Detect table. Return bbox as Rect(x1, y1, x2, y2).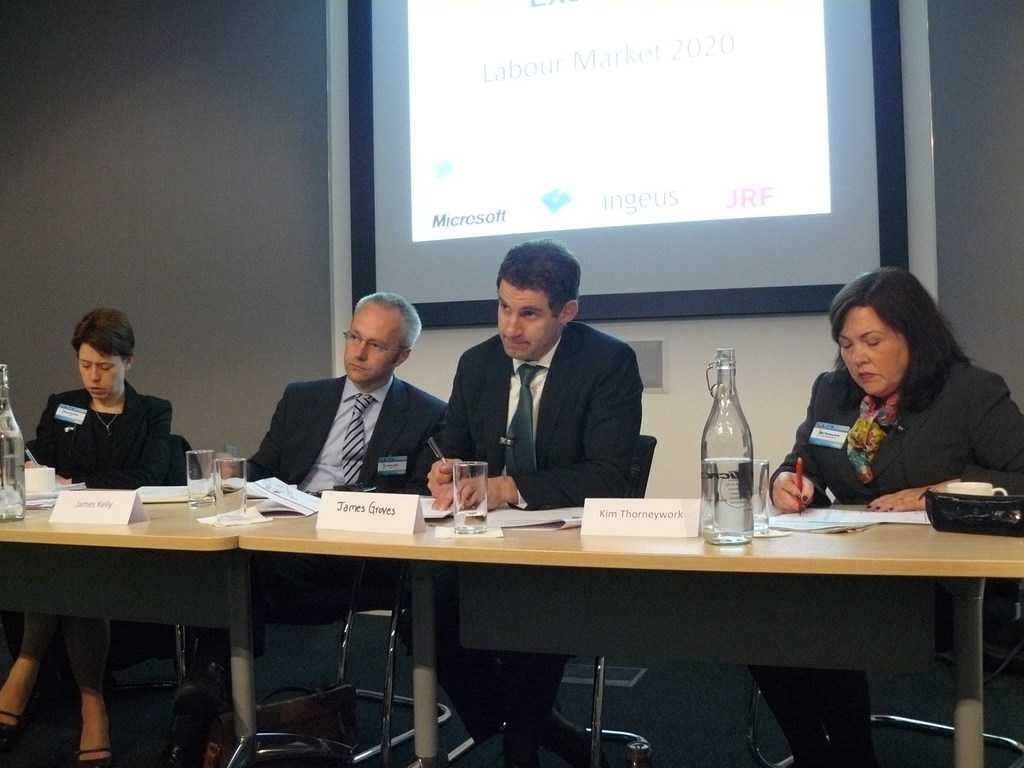
Rect(242, 508, 1023, 767).
